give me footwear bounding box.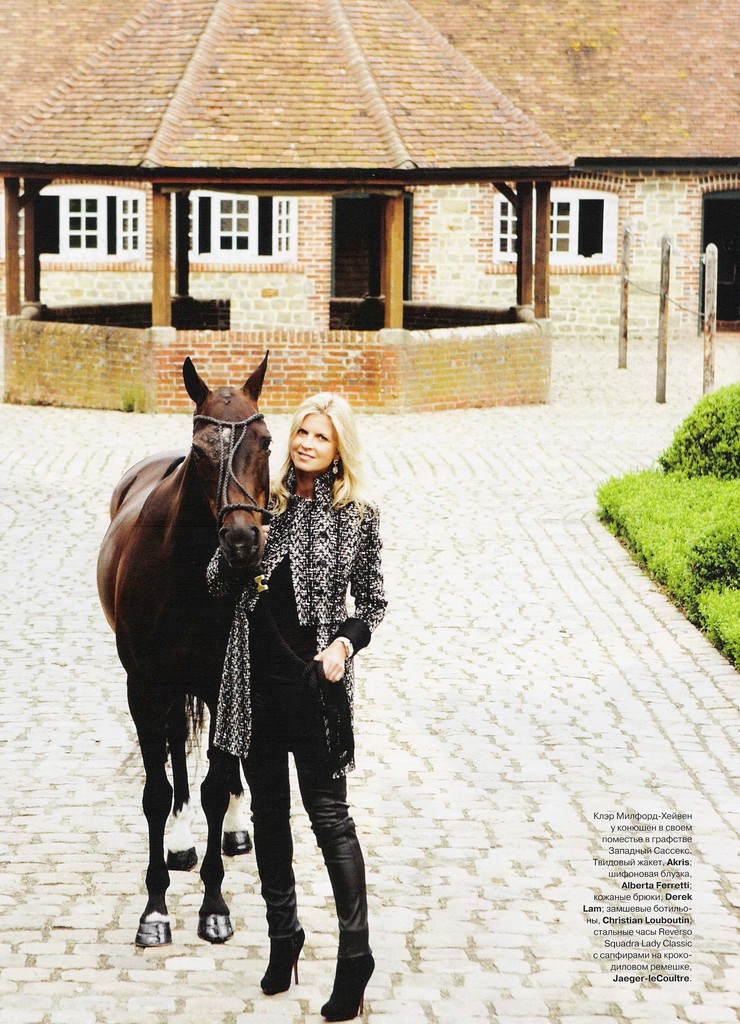
[255,932,303,993].
